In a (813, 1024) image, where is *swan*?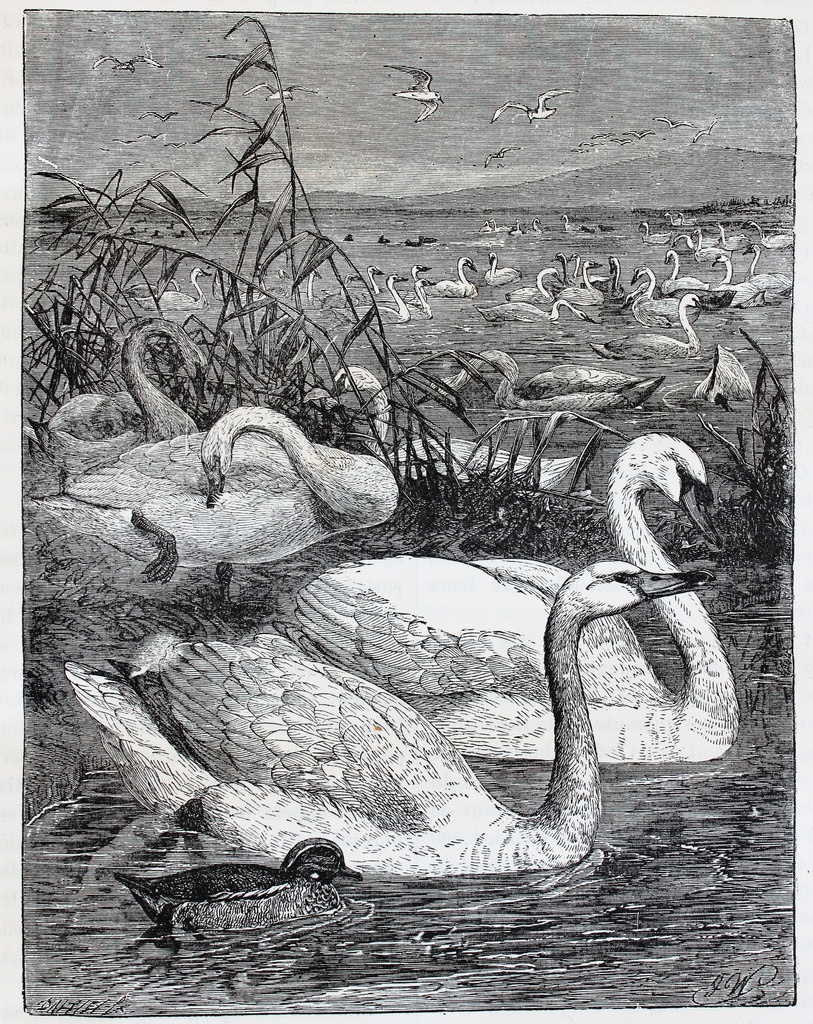
rect(483, 247, 523, 285).
